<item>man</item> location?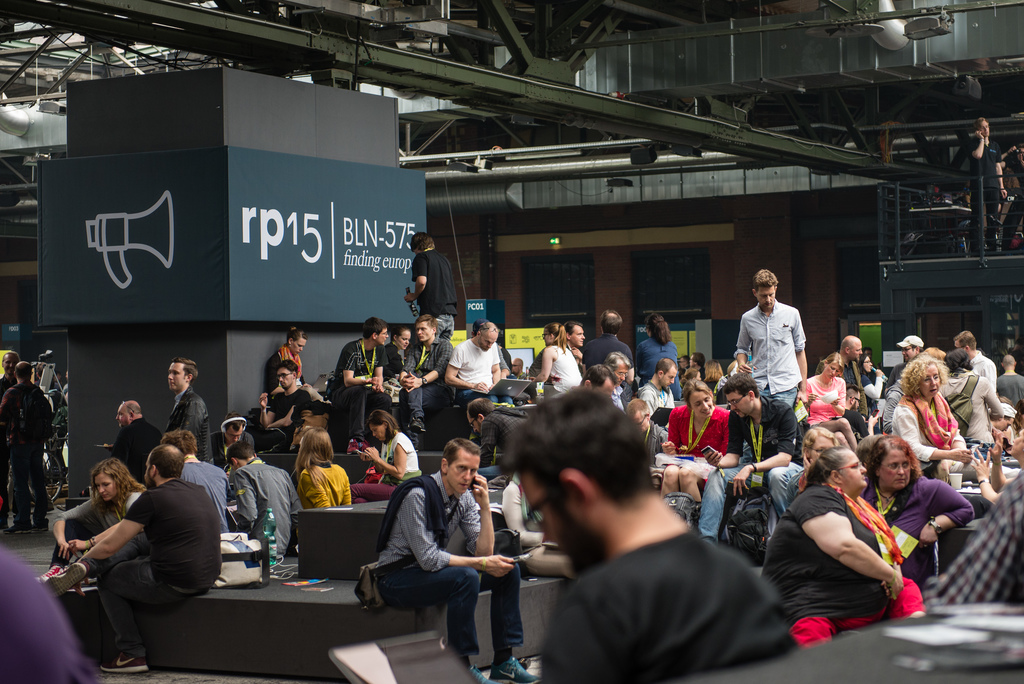
(left=836, top=335, right=870, bottom=415)
